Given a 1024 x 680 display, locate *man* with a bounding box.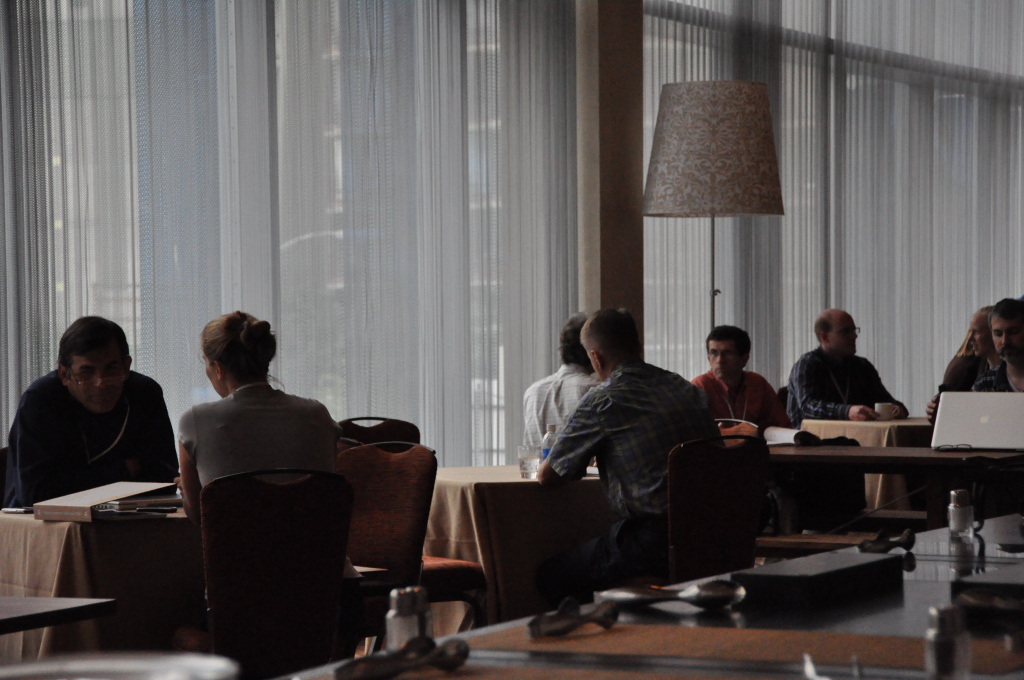
Located: left=972, top=296, right=1023, bottom=392.
